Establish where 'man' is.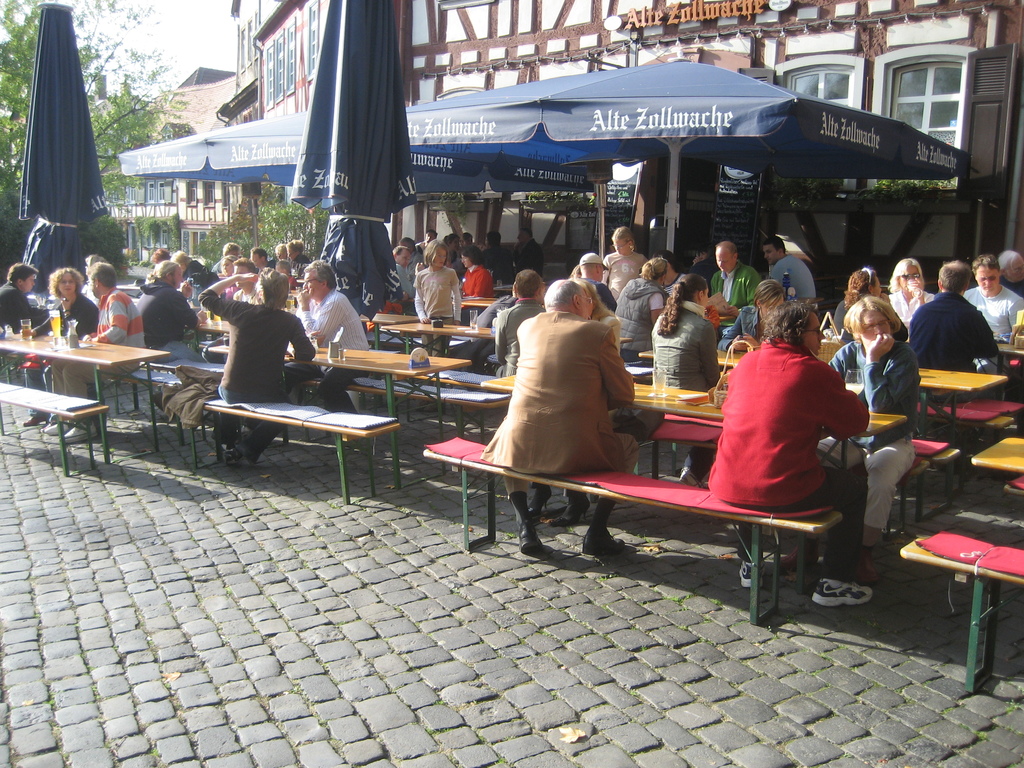
Established at bbox=(83, 252, 102, 305).
